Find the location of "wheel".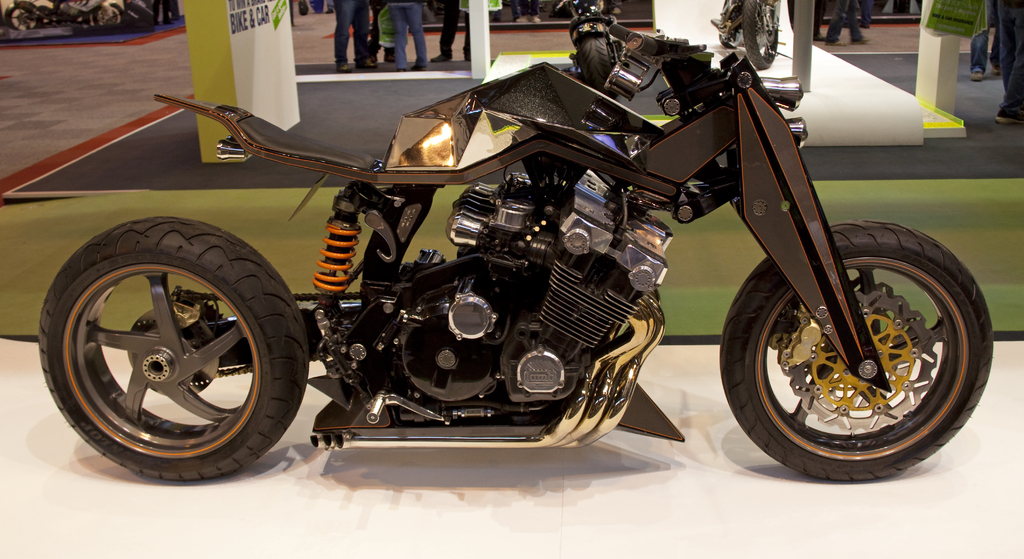
Location: left=570, top=17, right=584, bottom=56.
